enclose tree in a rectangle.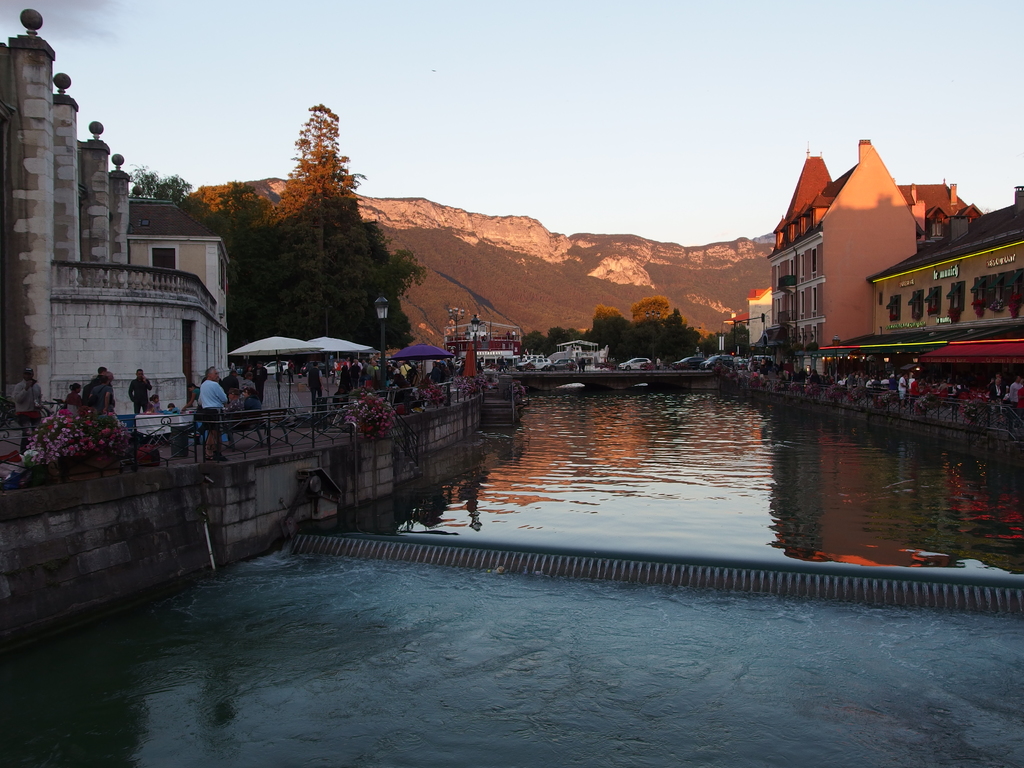
219:100:378:324.
